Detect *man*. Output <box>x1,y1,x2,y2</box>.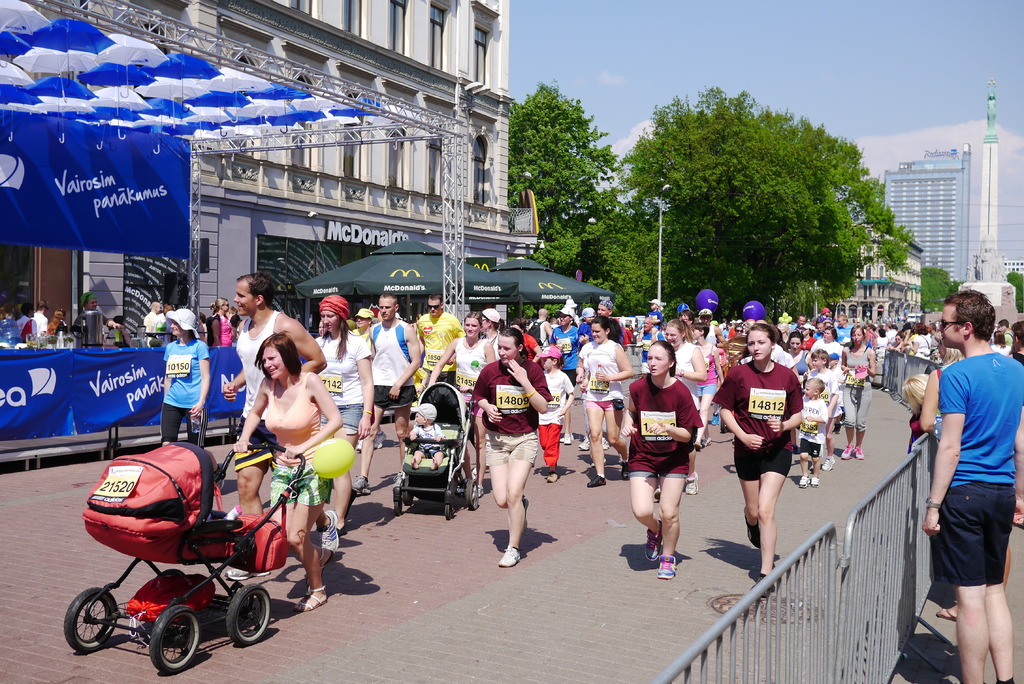
<box>698,308,727,347</box>.
